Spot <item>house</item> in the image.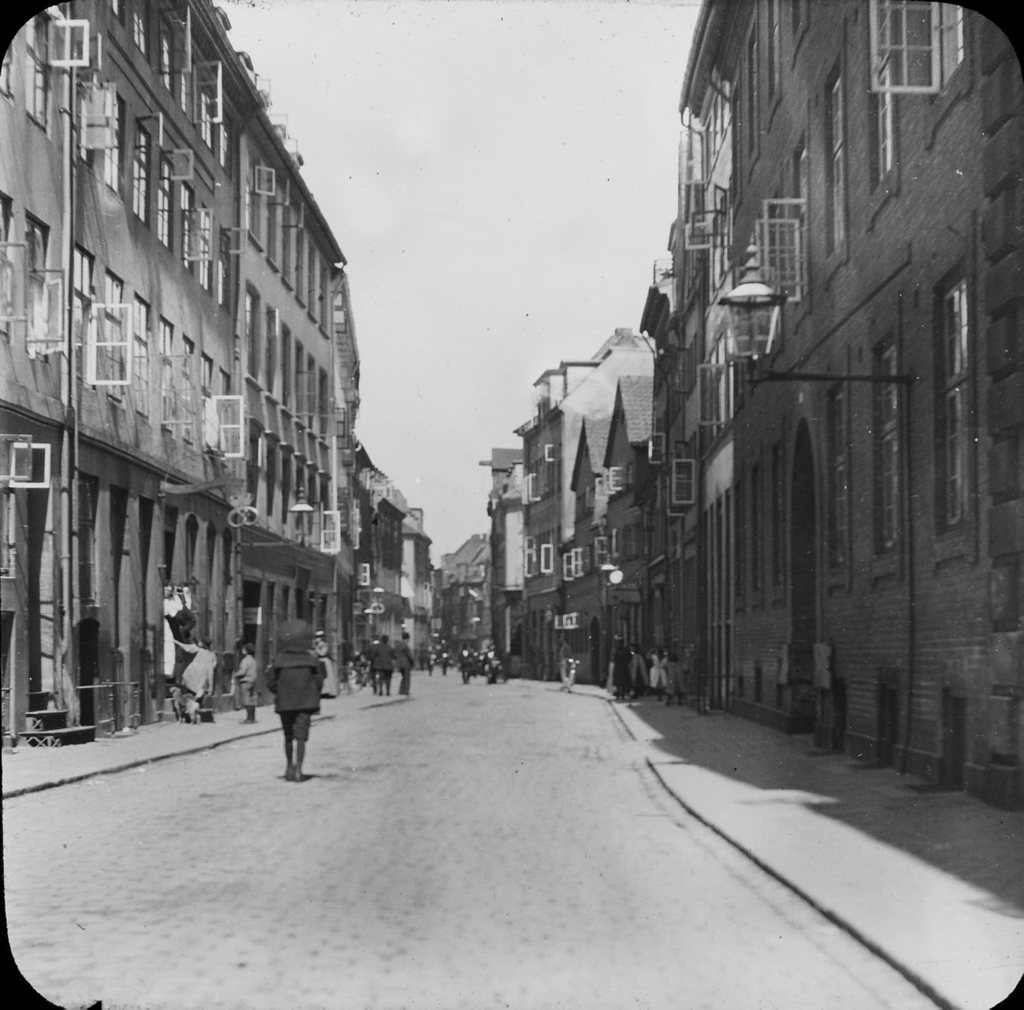
<item>house</item> found at bbox(430, 0, 1023, 824).
